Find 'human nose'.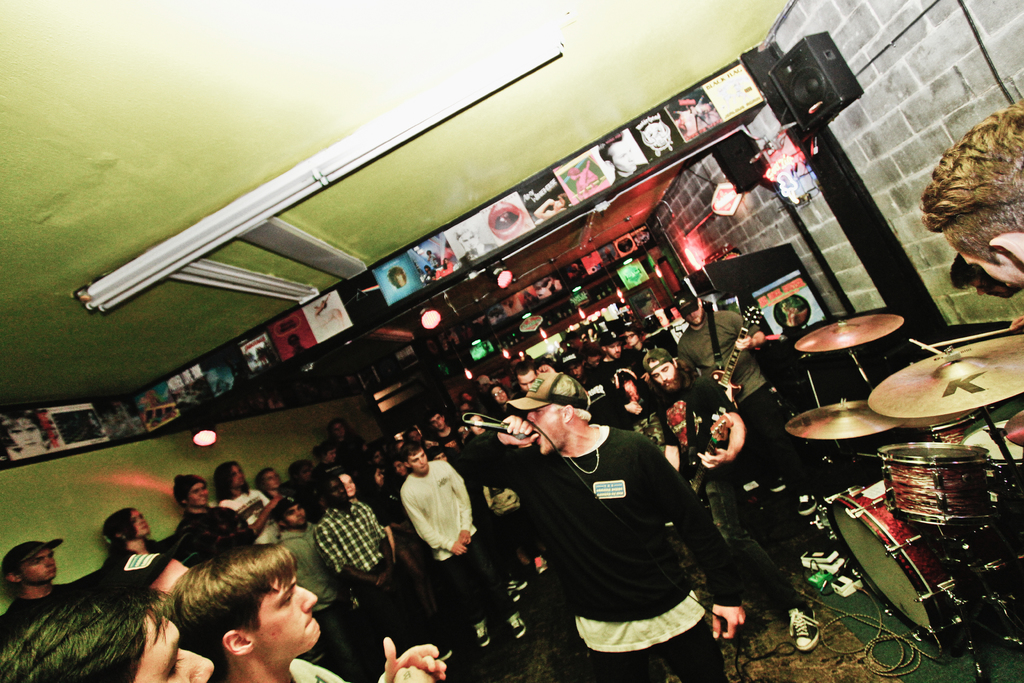
420, 457, 427, 465.
